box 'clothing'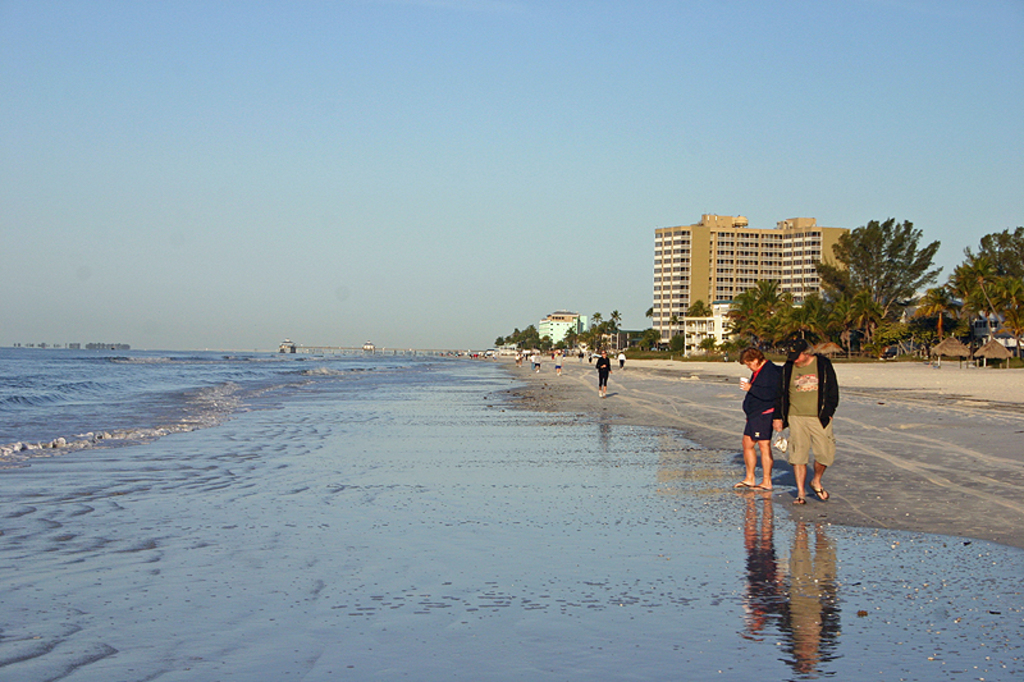
[554, 356, 561, 367]
